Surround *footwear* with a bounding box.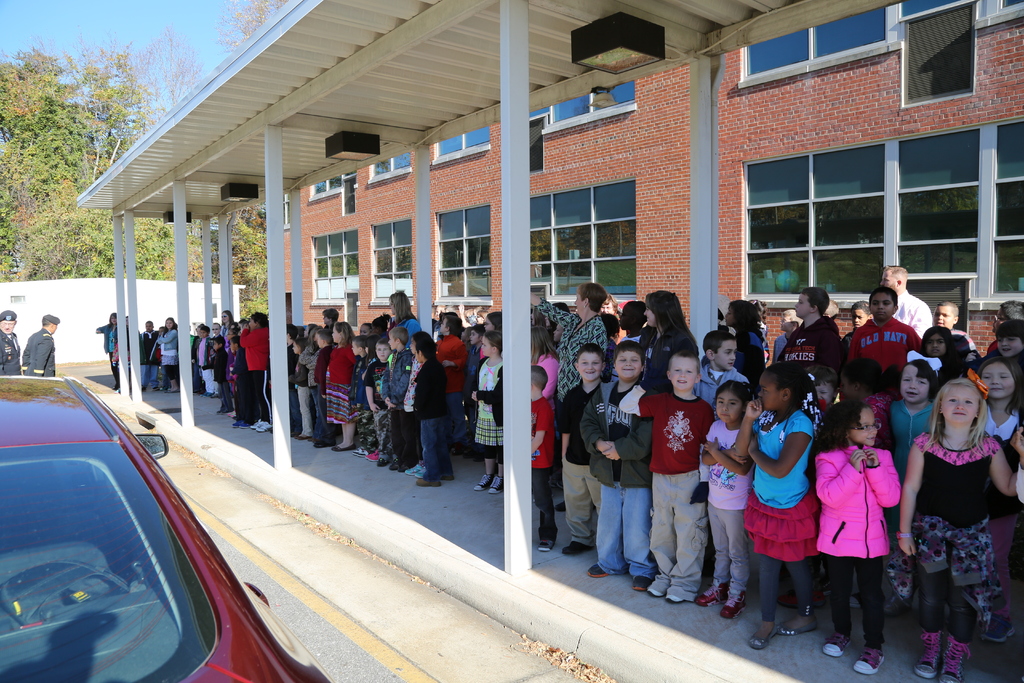
387,459,404,472.
